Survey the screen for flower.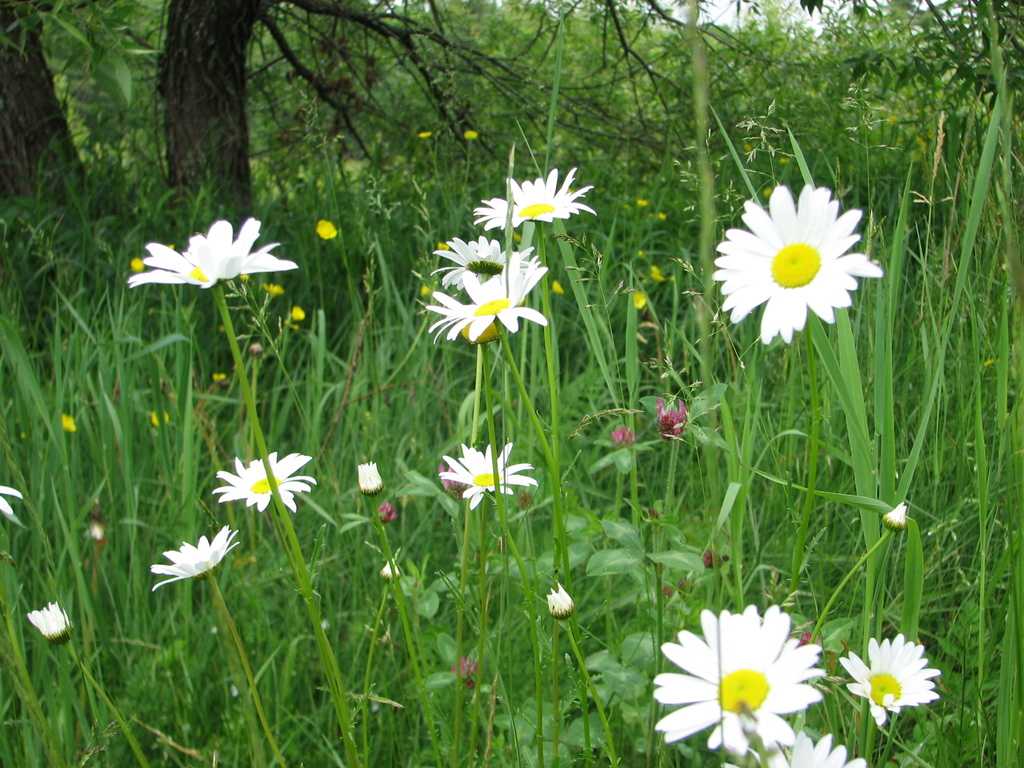
Survey found: (x1=290, y1=305, x2=306, y2=323).
